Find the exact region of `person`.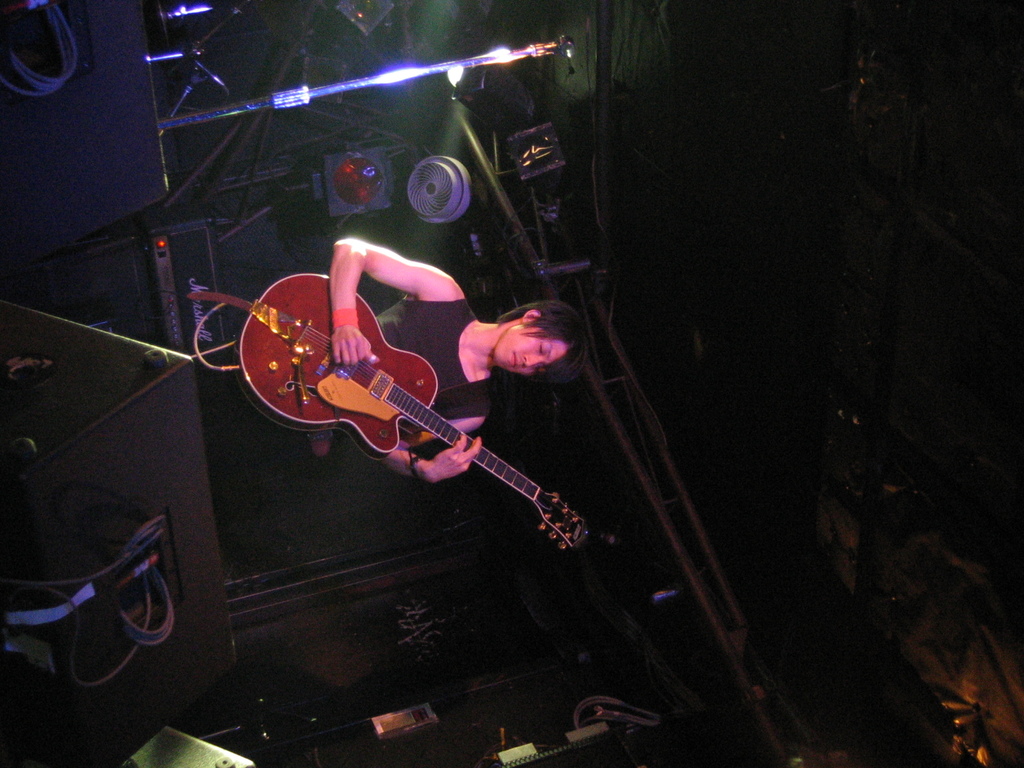
Exact region: <region>195, 237, 588, 483</region>.
